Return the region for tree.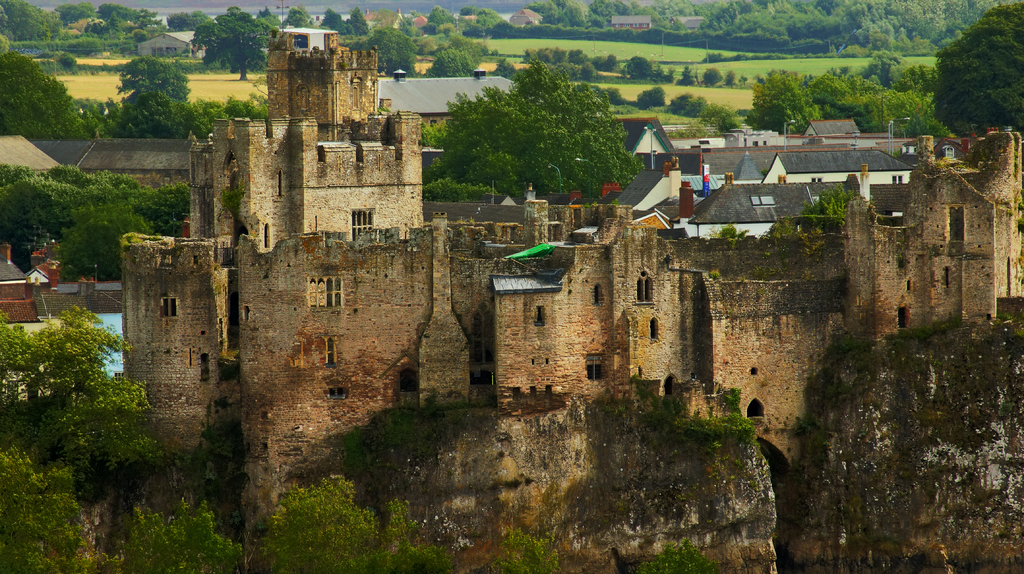
locate(623, 79, 745, 140).
